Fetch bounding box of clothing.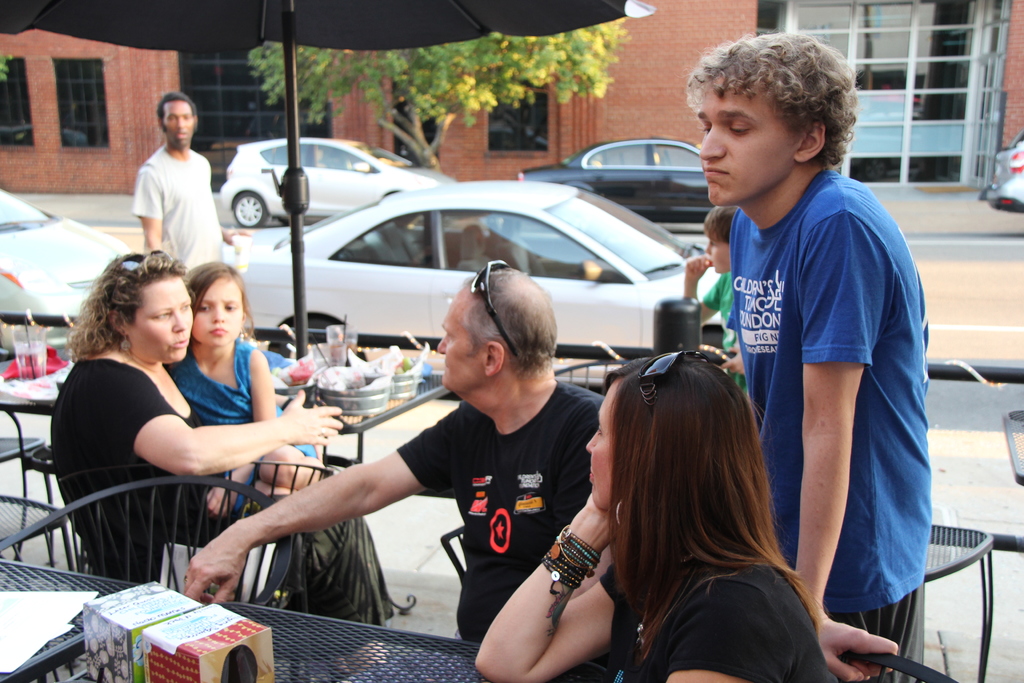
Bbox: locate(163, 334, 321, 522).
